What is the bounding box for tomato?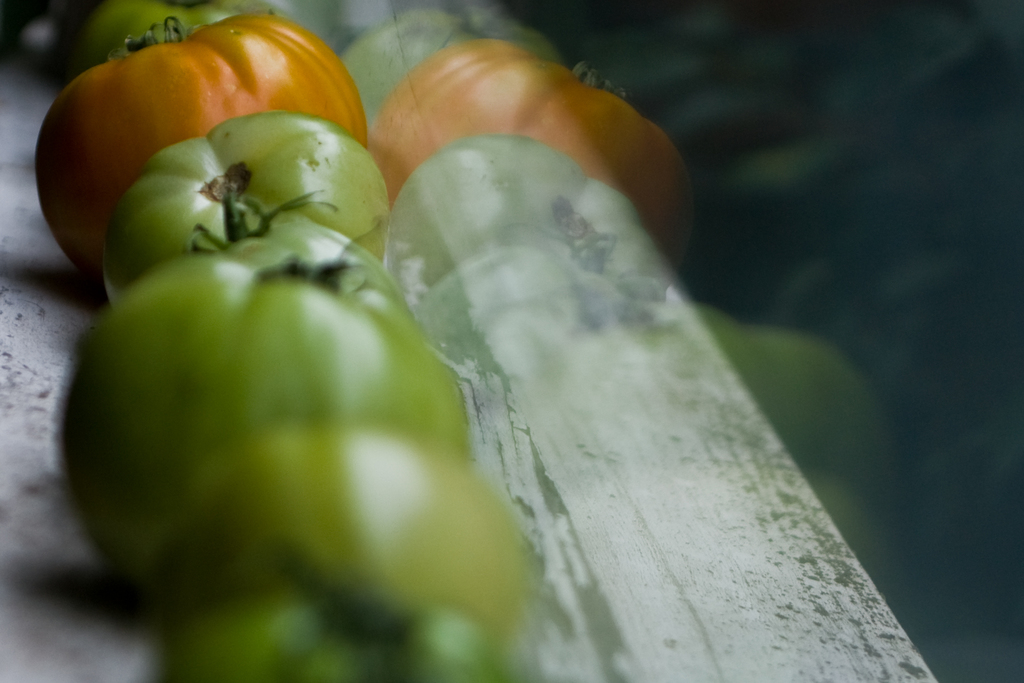
rect(369, 35, 699, 261).
